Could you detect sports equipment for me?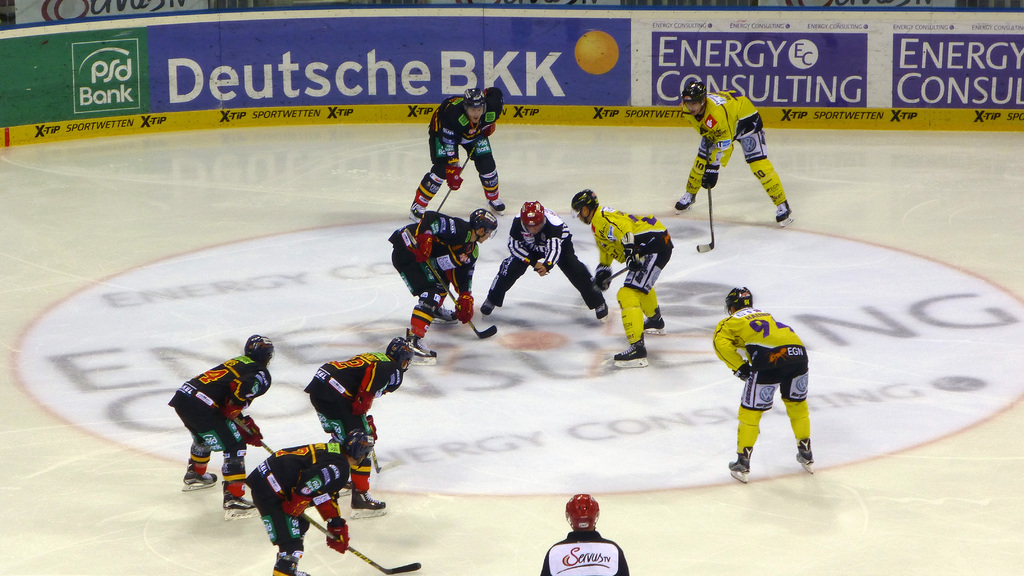
Detection result: bbox(323, 518, 349, 553).
